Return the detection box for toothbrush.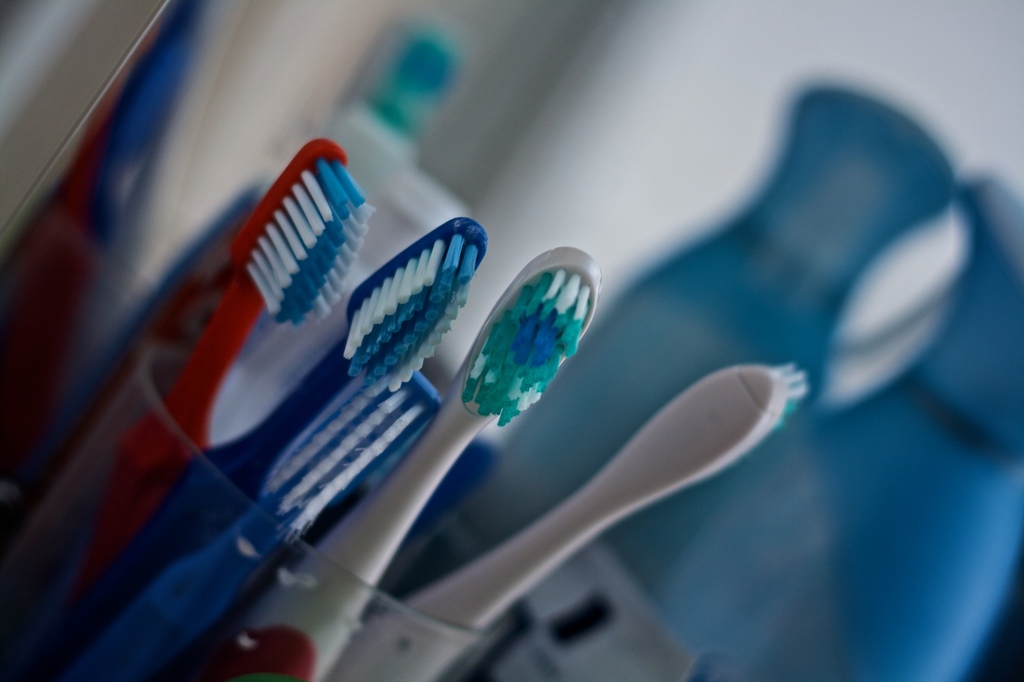
bbox=[358, 358, 806, 681].
